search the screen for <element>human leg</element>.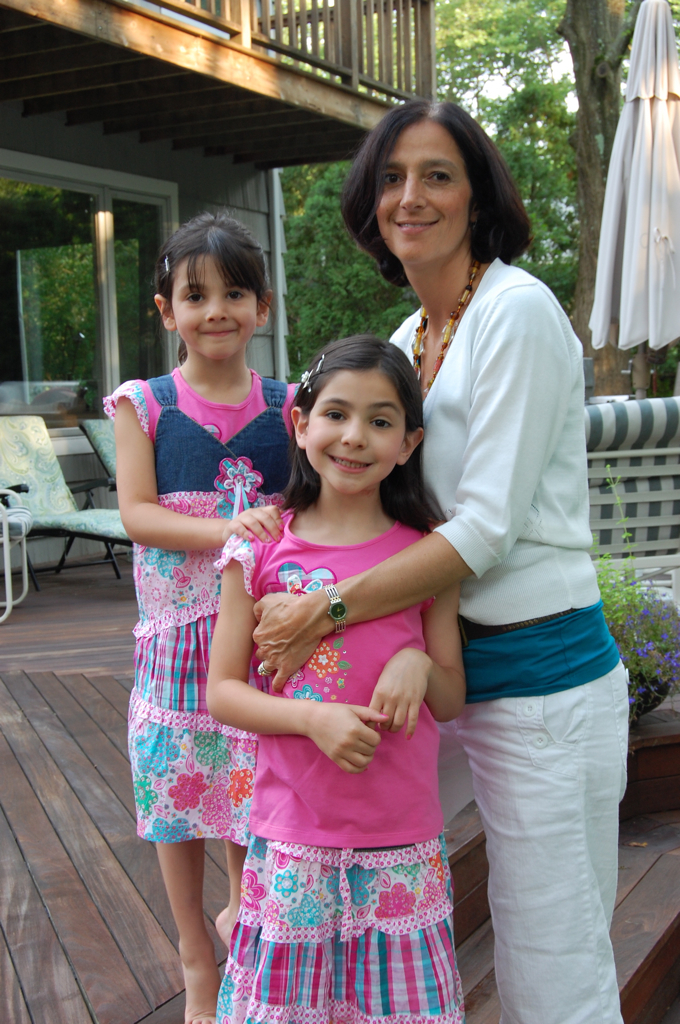
Found at 215,606,241,955.
